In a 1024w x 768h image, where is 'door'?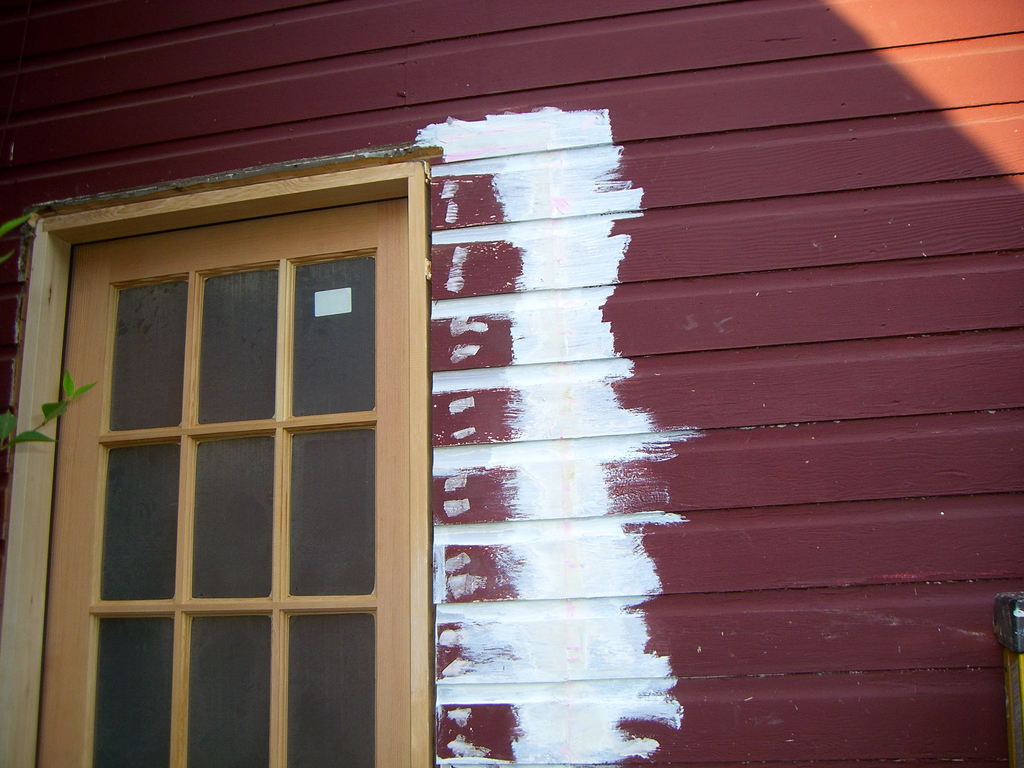
[x1=40, y1=195, x2=415, y2=767].
